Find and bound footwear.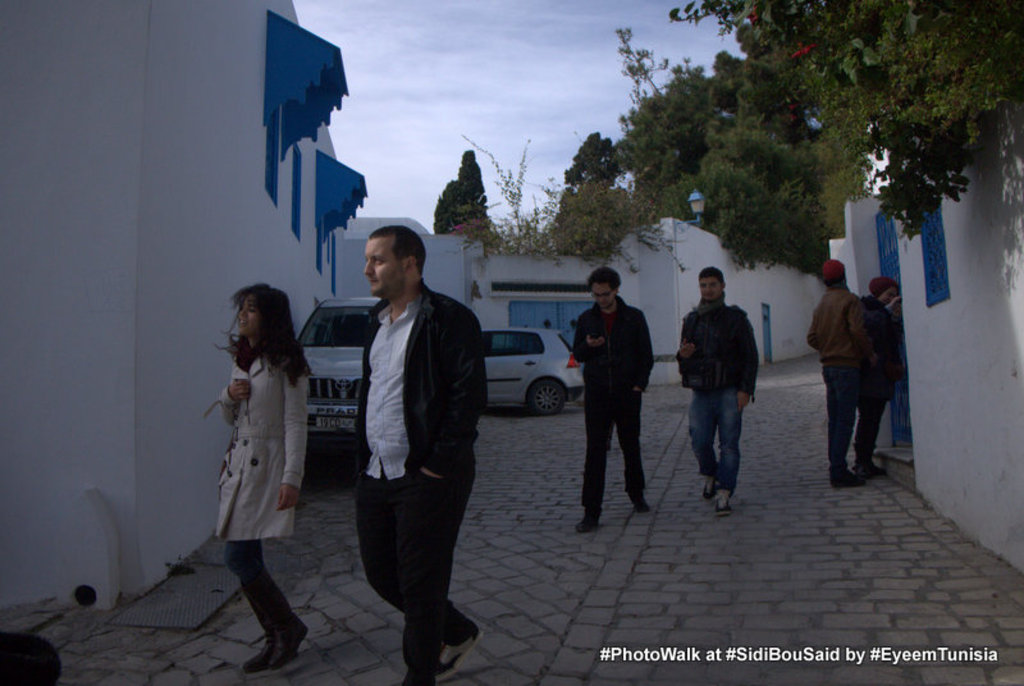
Bound: <box>704,483,716,503</box>.
